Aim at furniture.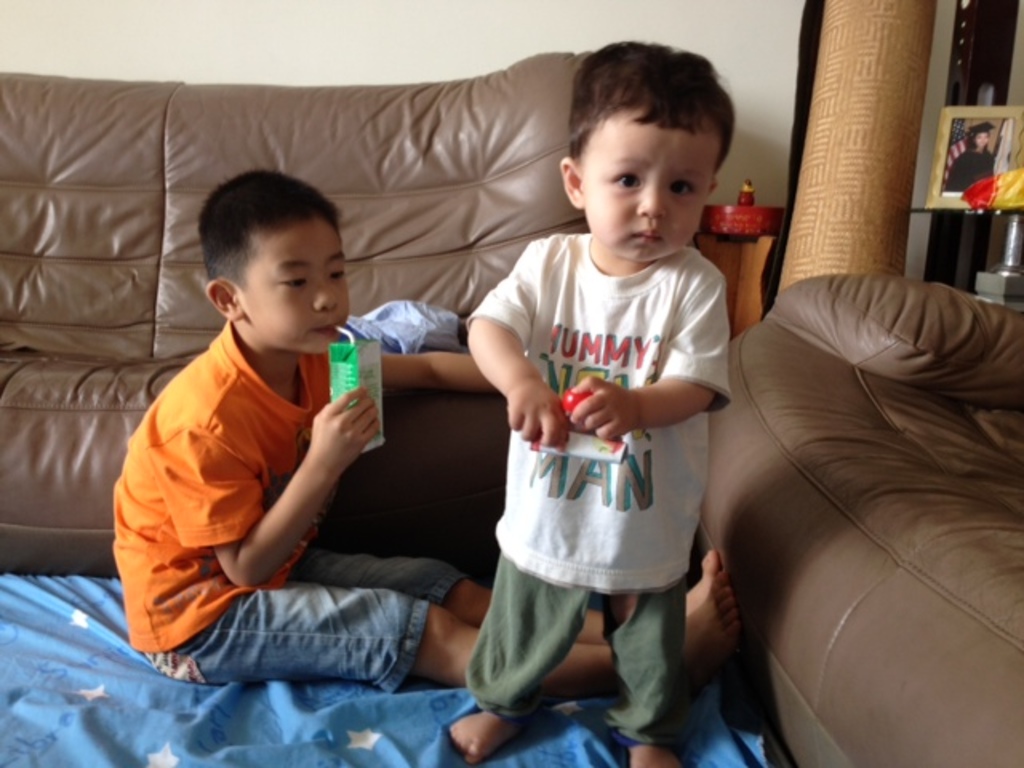
Aimed at select_region(0, 51, 589, 582).
